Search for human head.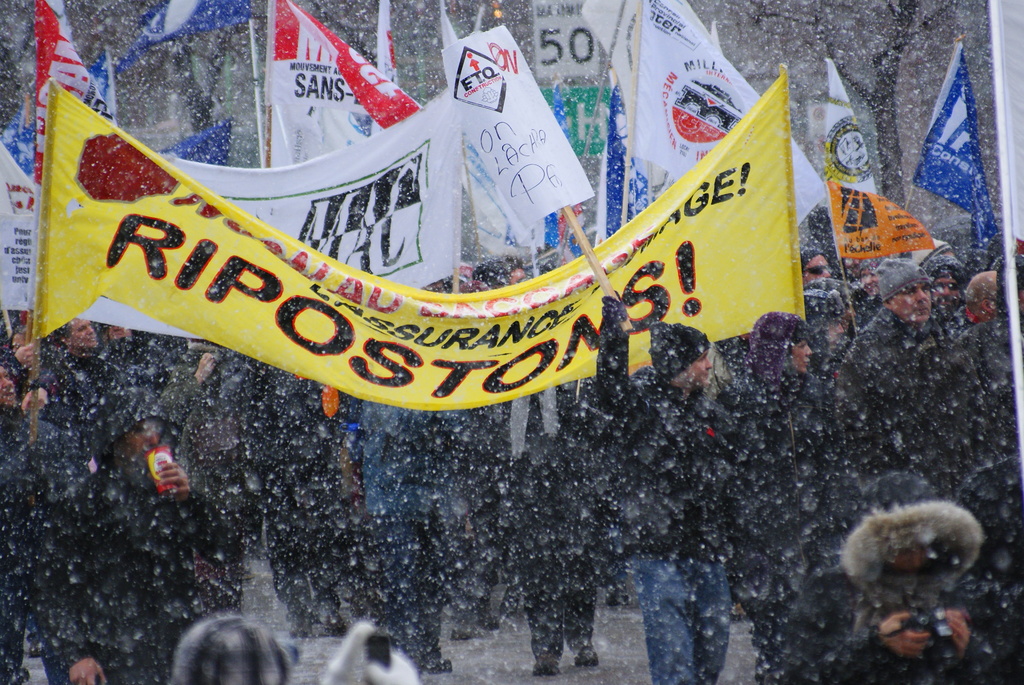
Found at (x1=963, y1=273, x2=998, y2=324).
